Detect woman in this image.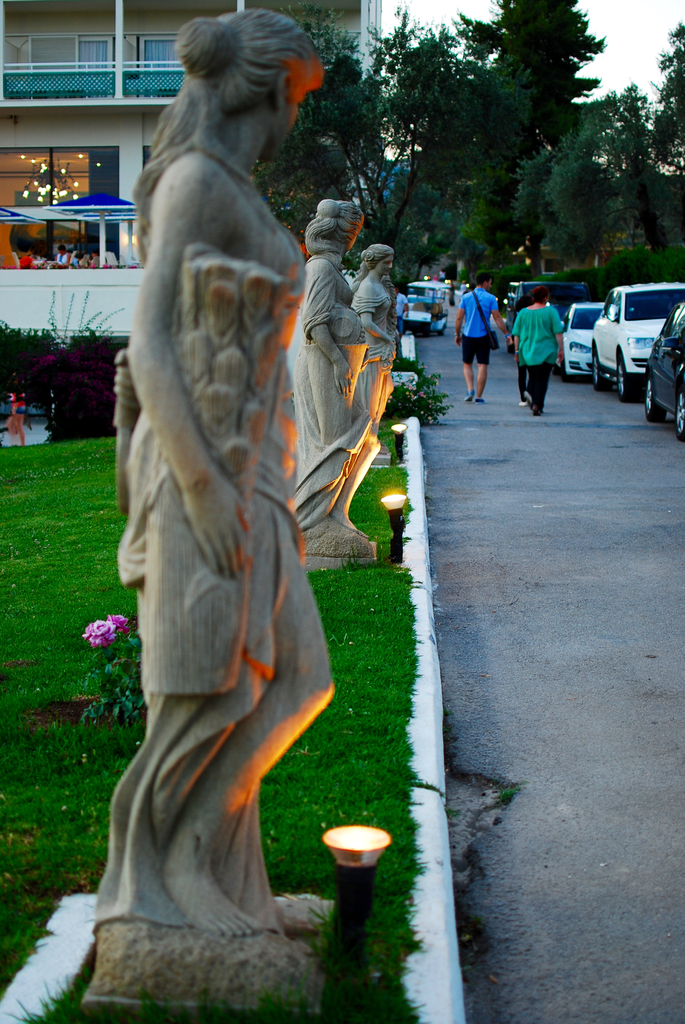
Detection: box=[286, 195, 384, 531].
